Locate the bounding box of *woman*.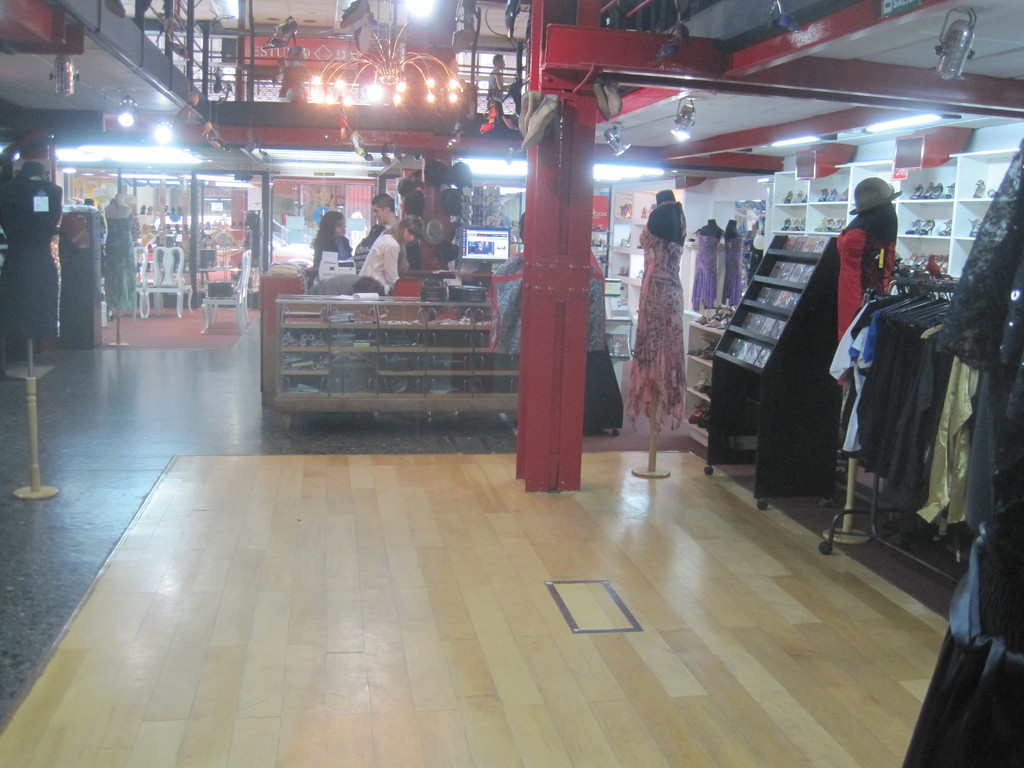
Bounding box: 309 209 351 283.
